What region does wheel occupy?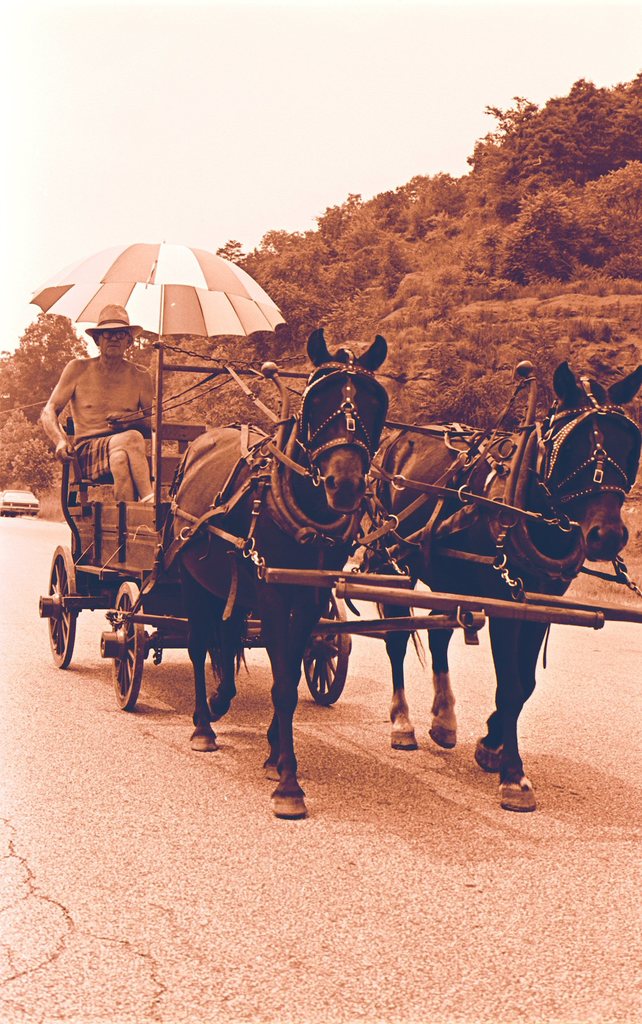
304 581 354 704.
